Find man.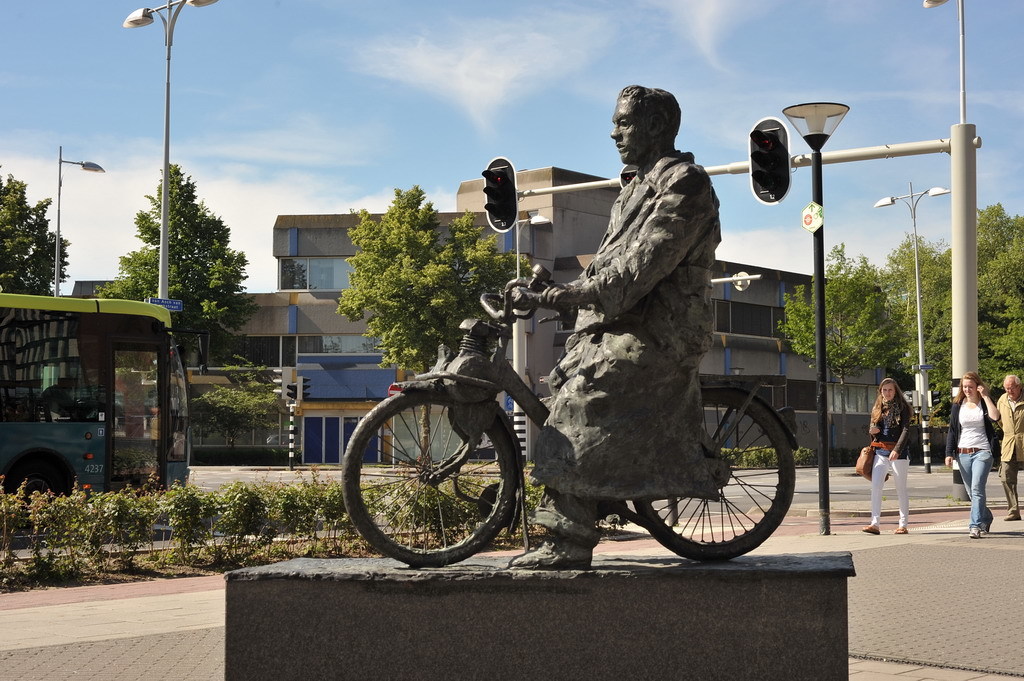
bbox=[510, 84, 730, 563].
